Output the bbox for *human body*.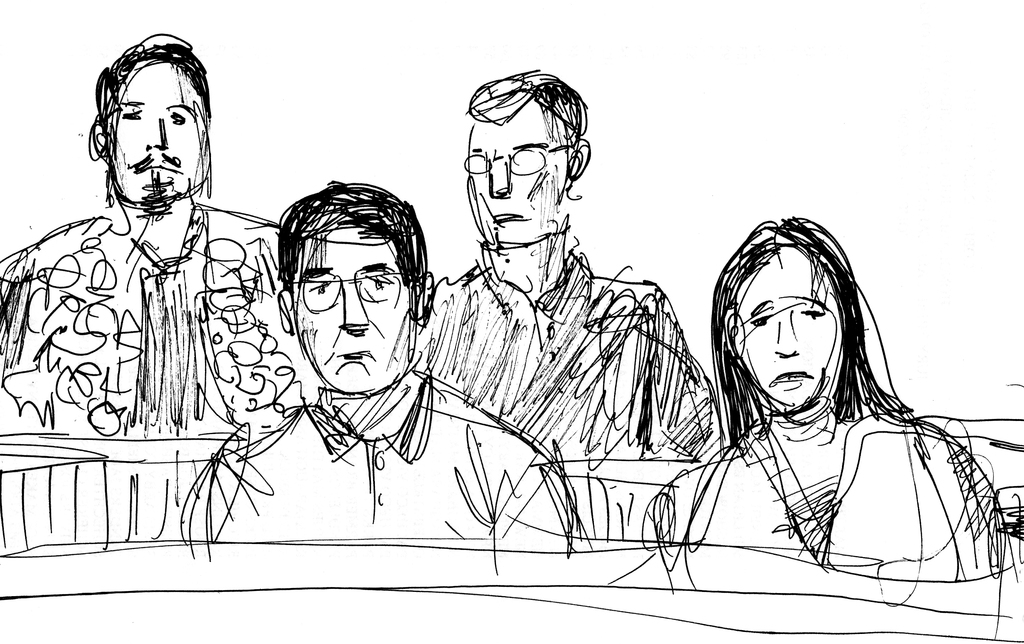
13/58/266/509.
